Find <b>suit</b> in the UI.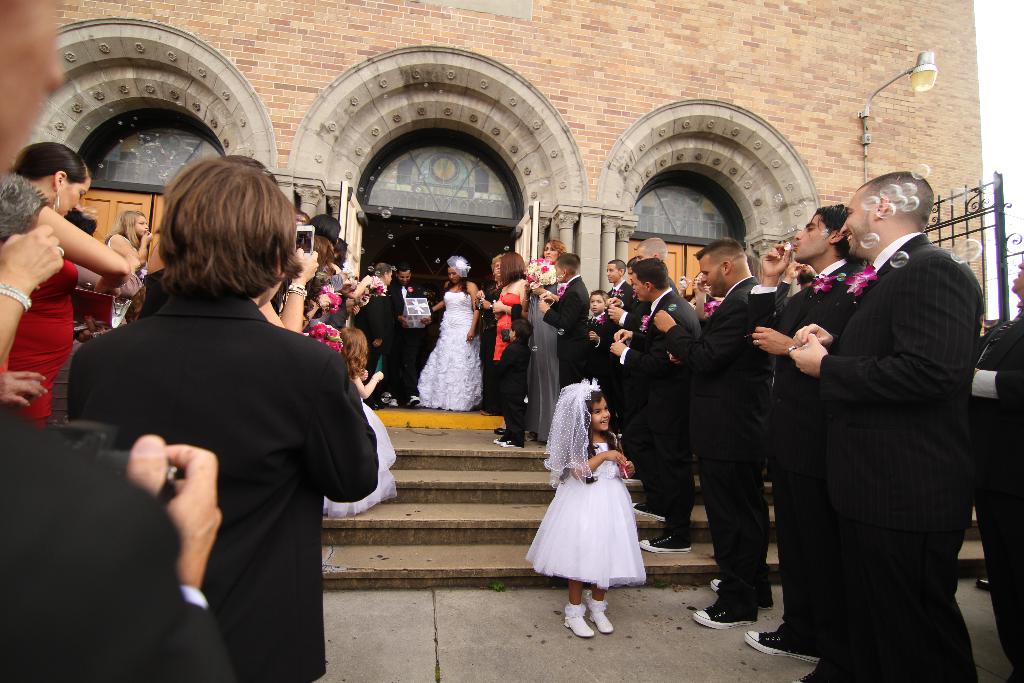
UI element at <bbox>545, 270, 596, 384</bbox>.
